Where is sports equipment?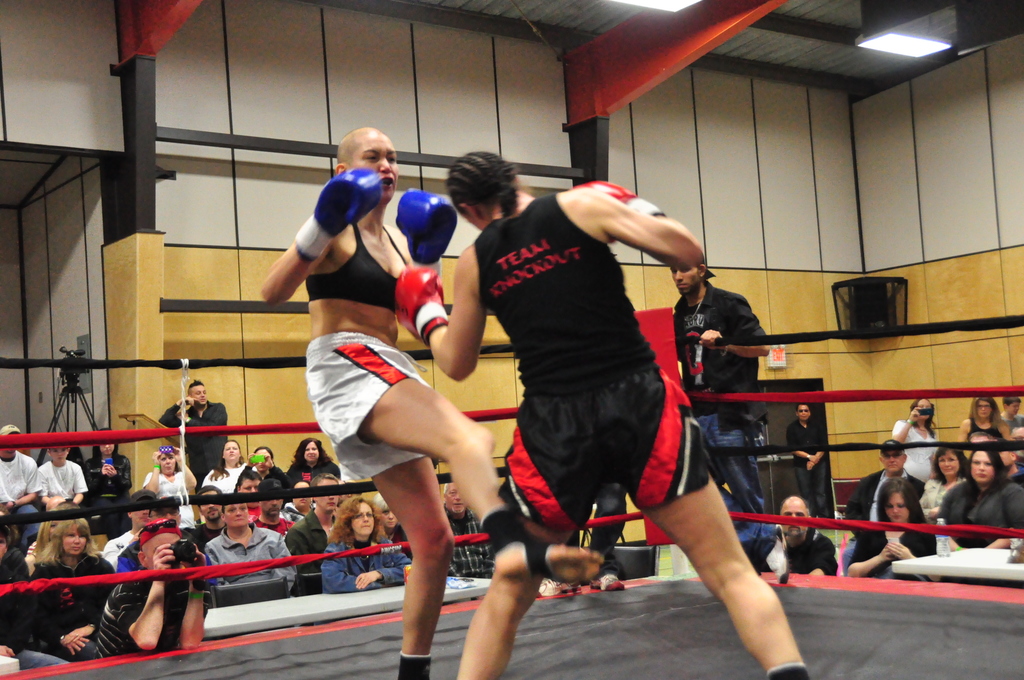
left=397, top=259, right=445, bottom=343.
